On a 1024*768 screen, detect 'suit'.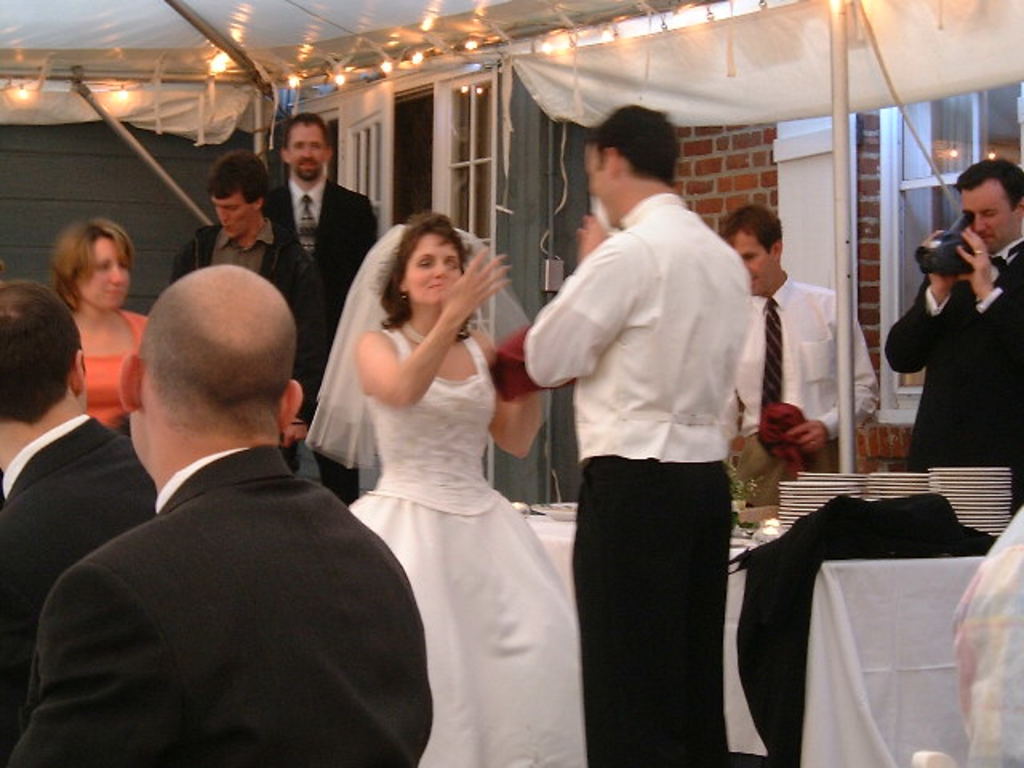
pyautogui.locateOnScreen(0, 421, 162, 766).
